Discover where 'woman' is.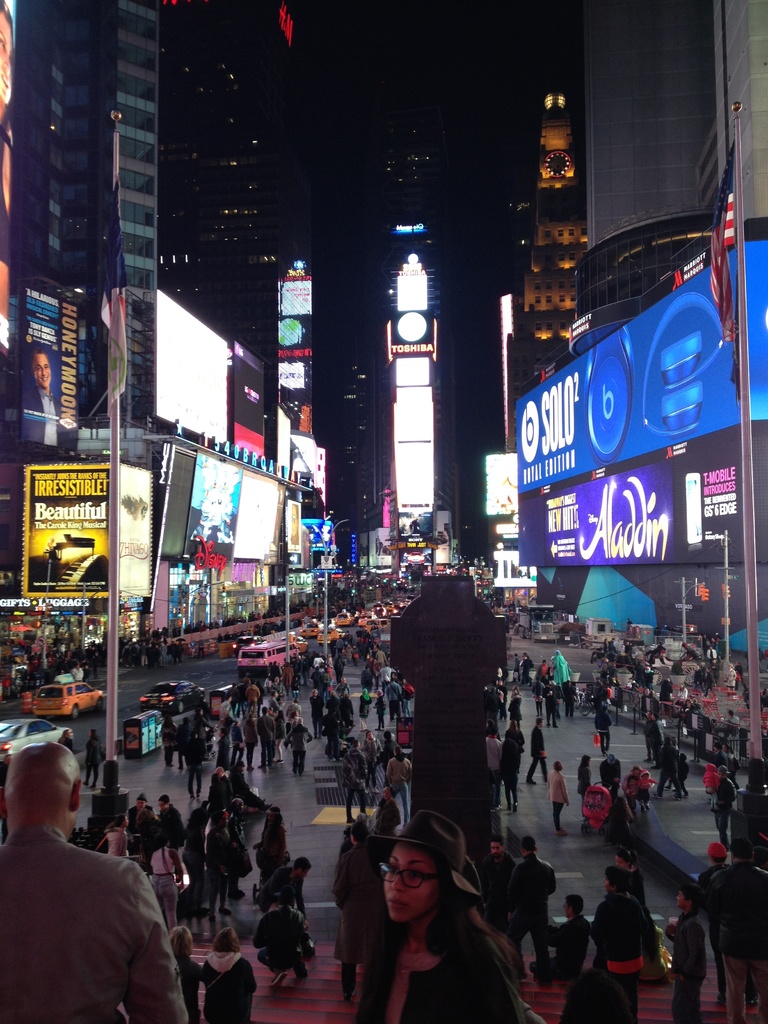
Discovered at <region>163, 923, 200, 1023</region>.
